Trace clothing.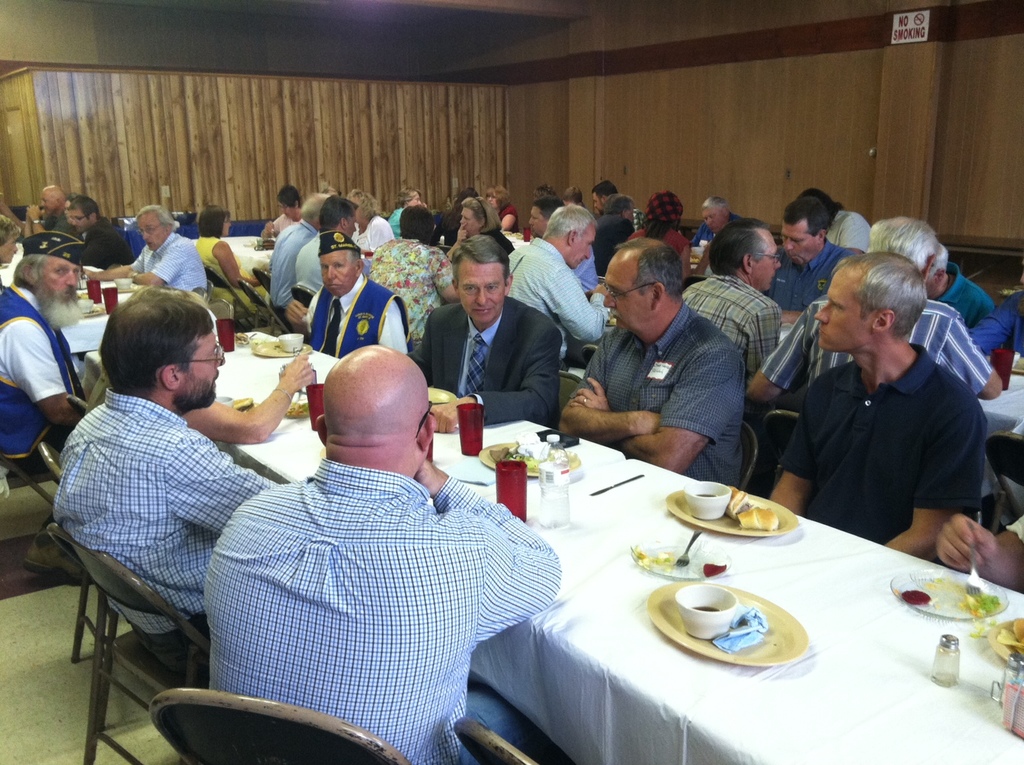
Traced to box=[197, 372, 568, 757].
